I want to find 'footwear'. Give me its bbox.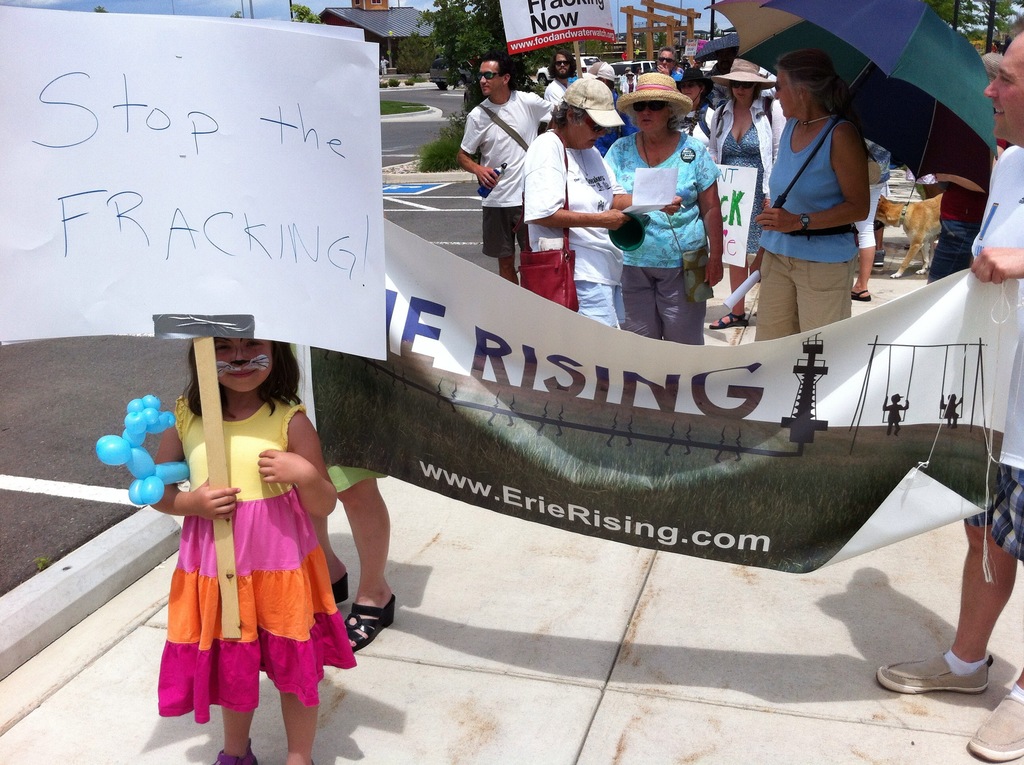
(329,573,346,605).
